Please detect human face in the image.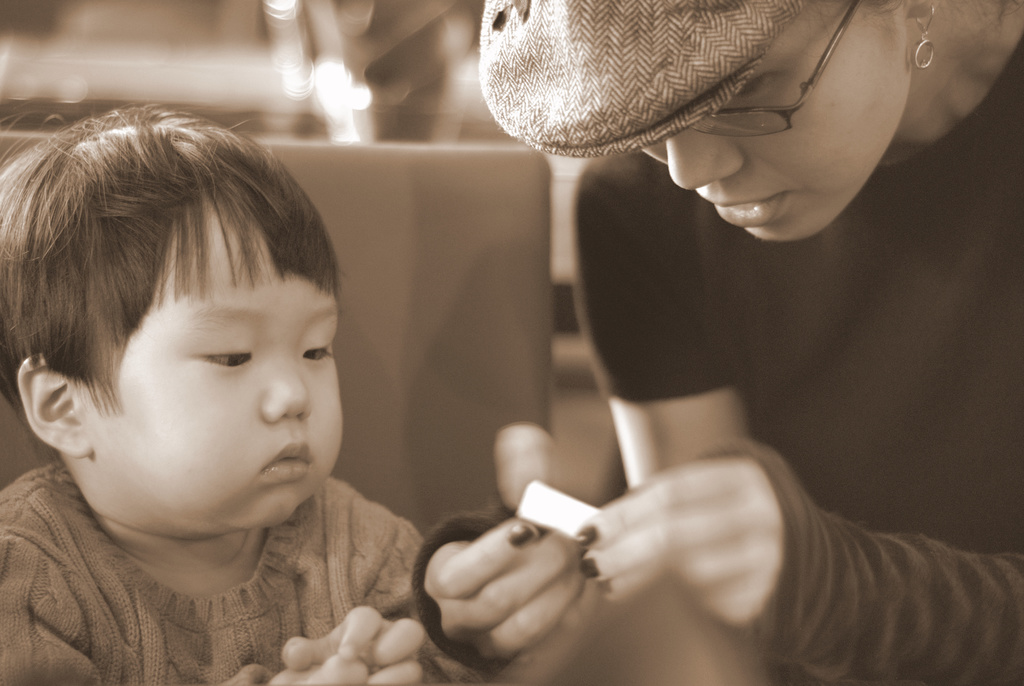
{"x1": 100, "y1": 211, "x2": 344, "y2": 537}.
